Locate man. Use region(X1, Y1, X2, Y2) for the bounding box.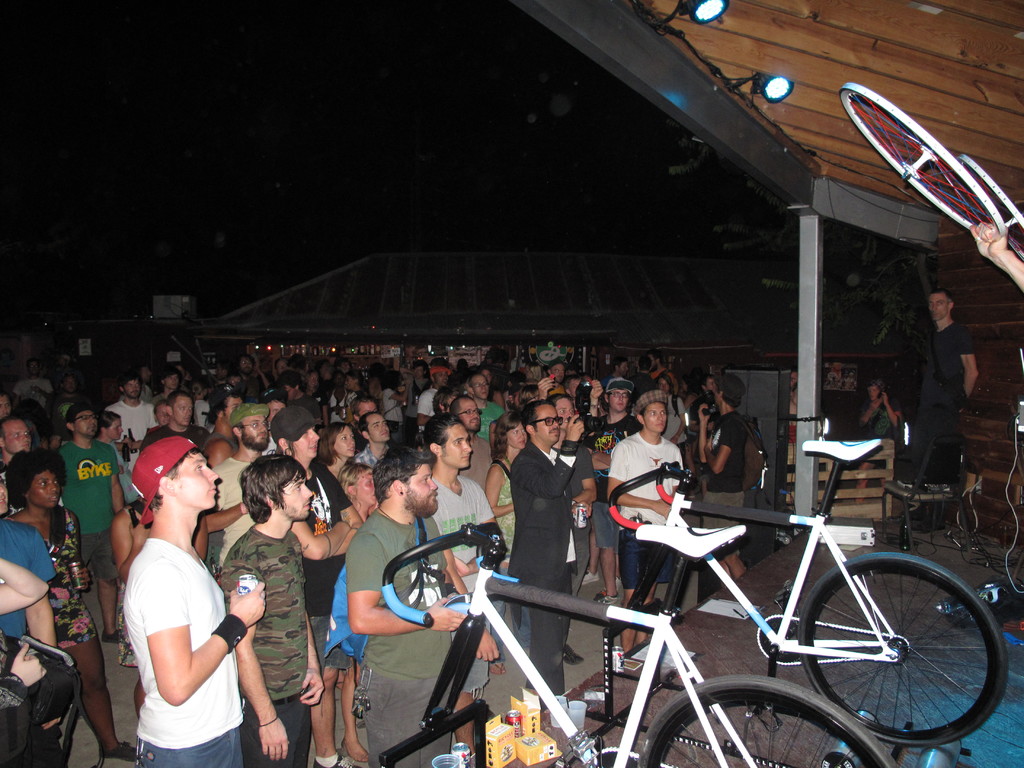
region(604, 378, 639, 463).
